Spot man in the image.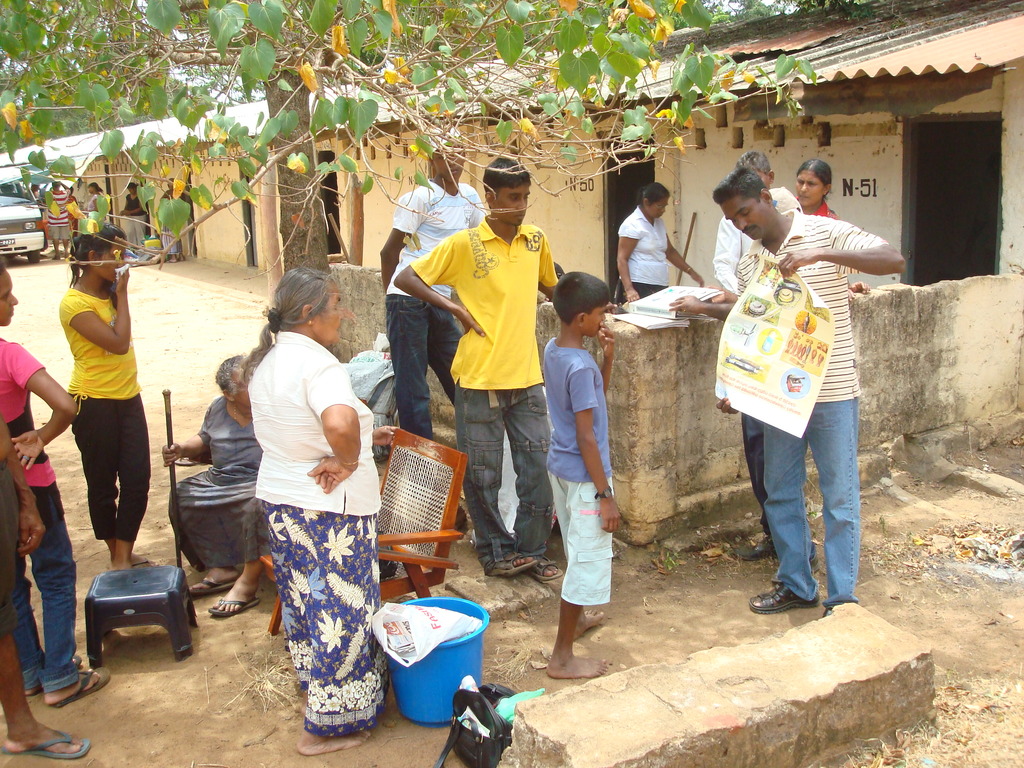
man found at (394, 152, 575, 583).
